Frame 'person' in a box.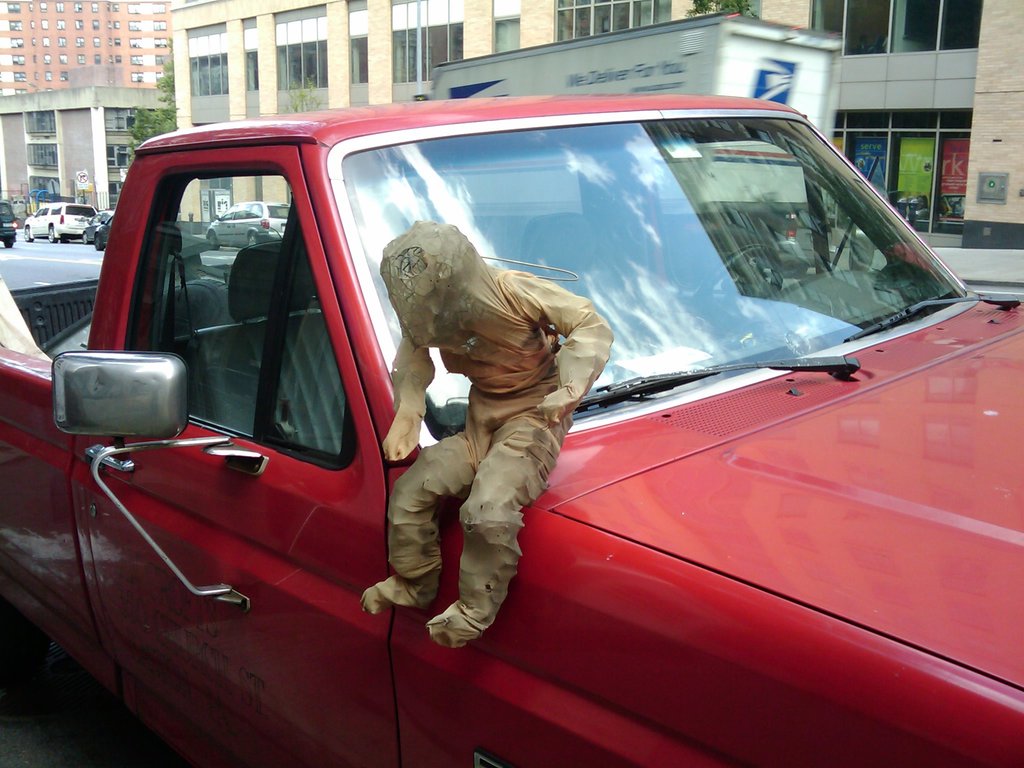
375:182:593:699.
